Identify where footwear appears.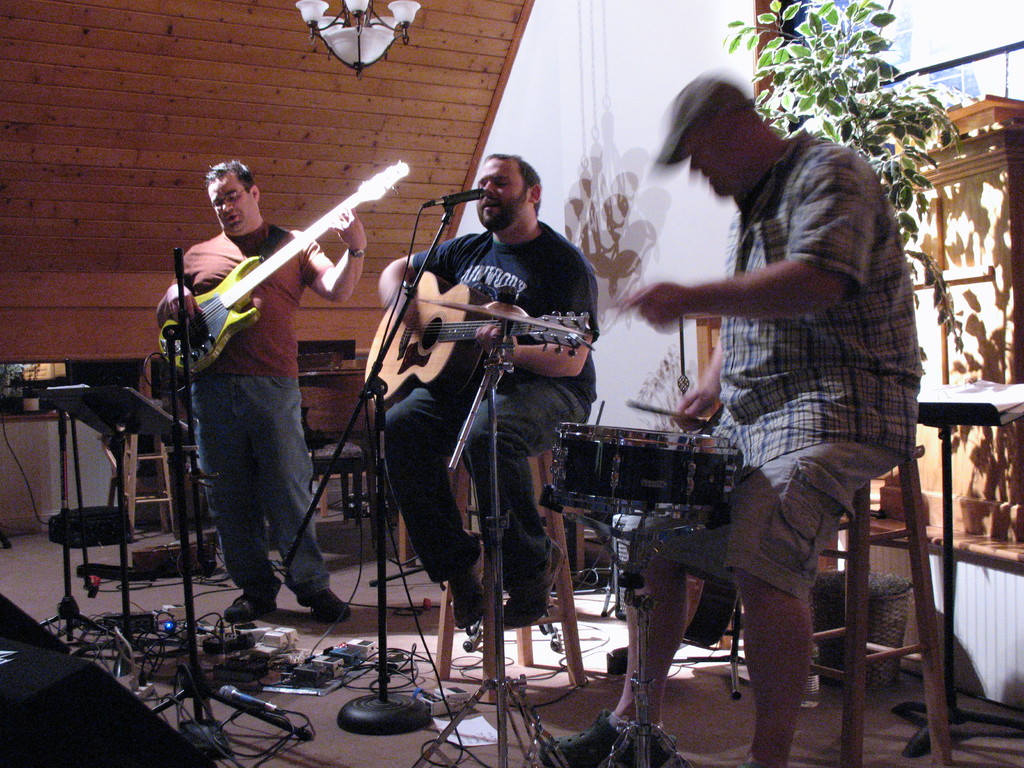
Appears at 544:706:677:767.
